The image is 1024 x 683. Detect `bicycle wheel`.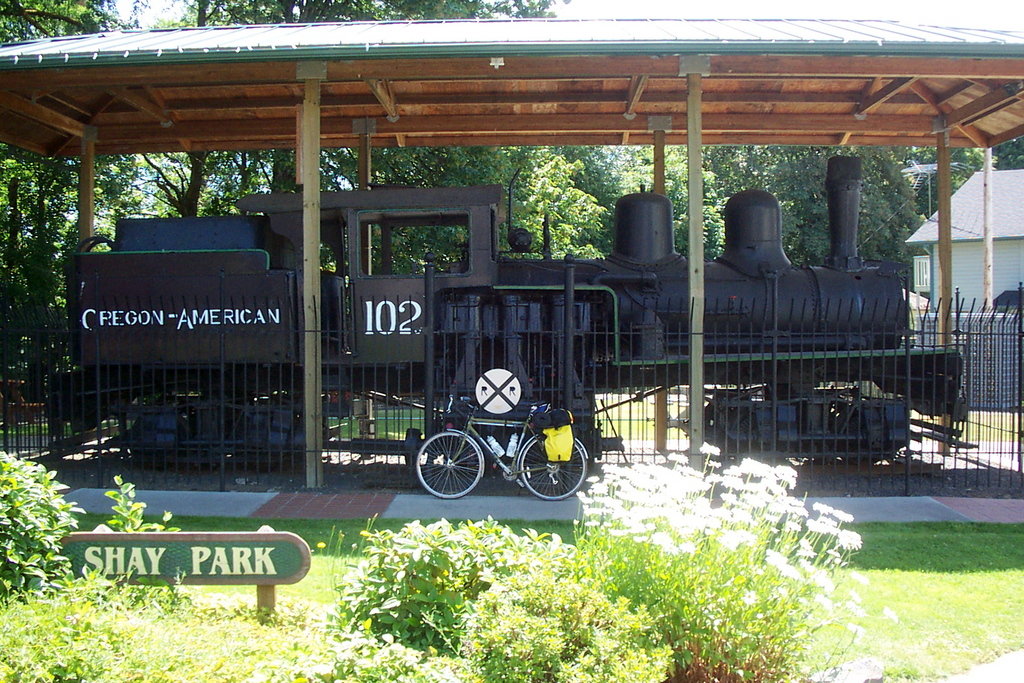
Detection: 414,429,485,497.
